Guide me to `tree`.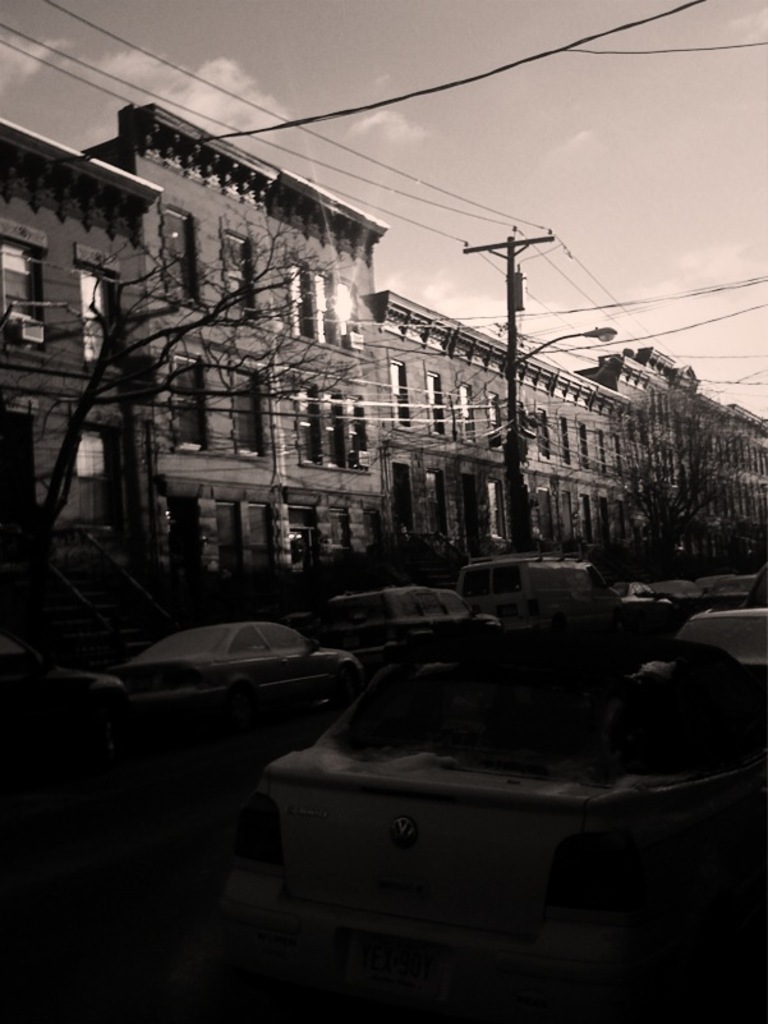
Guidance: box=[602, 354, 767, 596].
